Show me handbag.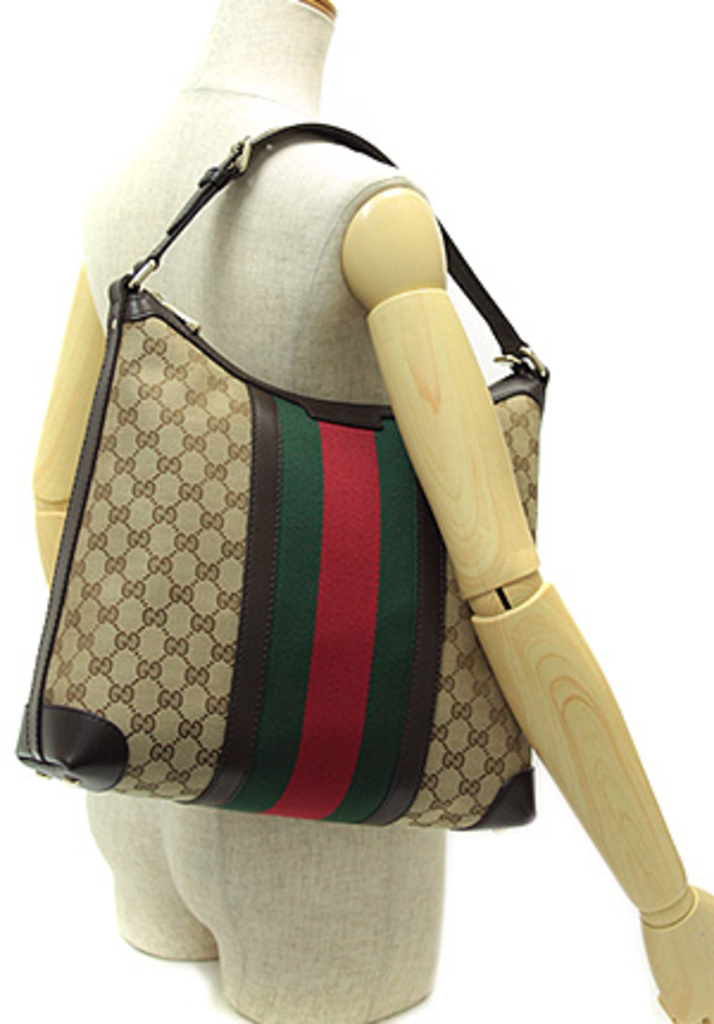
handbag is here: crop(12, 121, 576, 831).
